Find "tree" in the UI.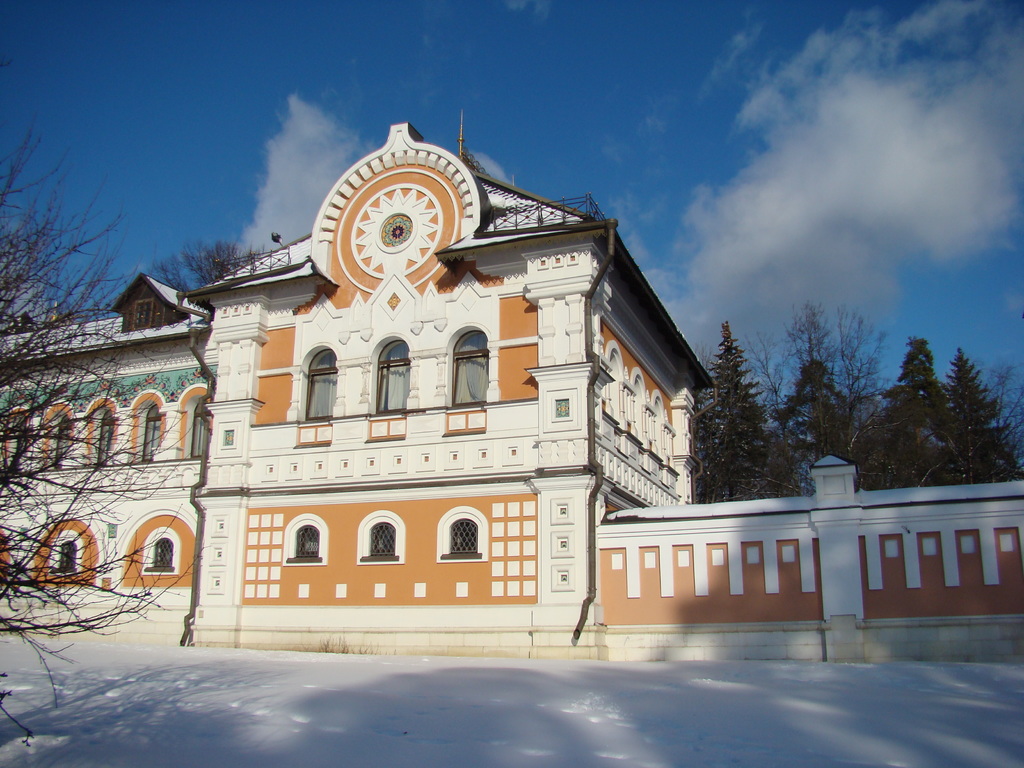
UI element at detection(687, 323, 799, 506).
